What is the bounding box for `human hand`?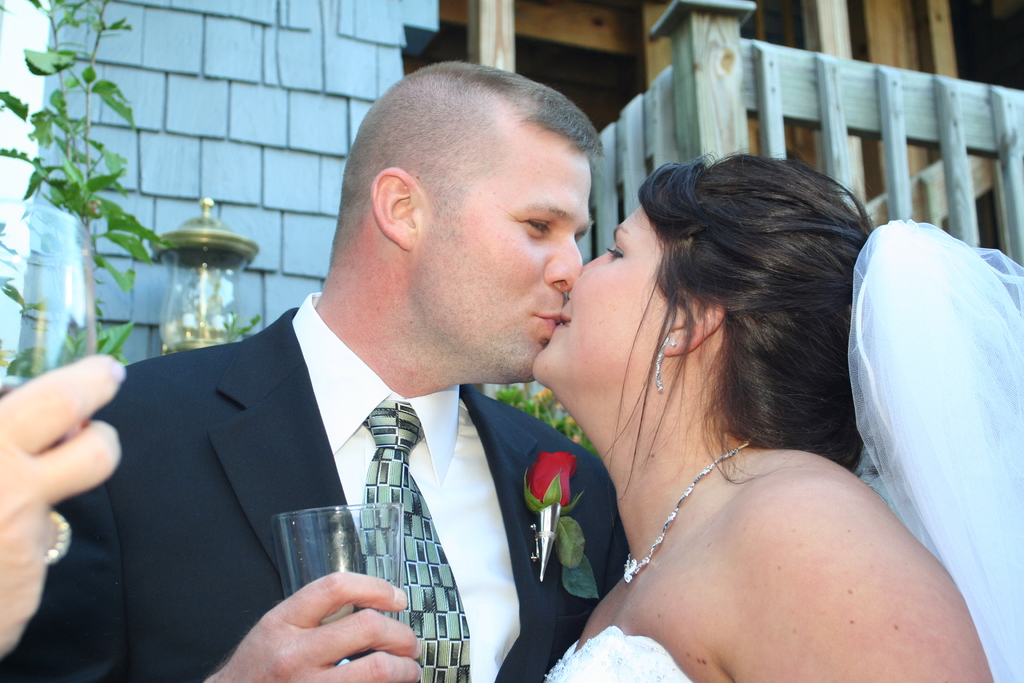
[241, 579, 421, 682].
